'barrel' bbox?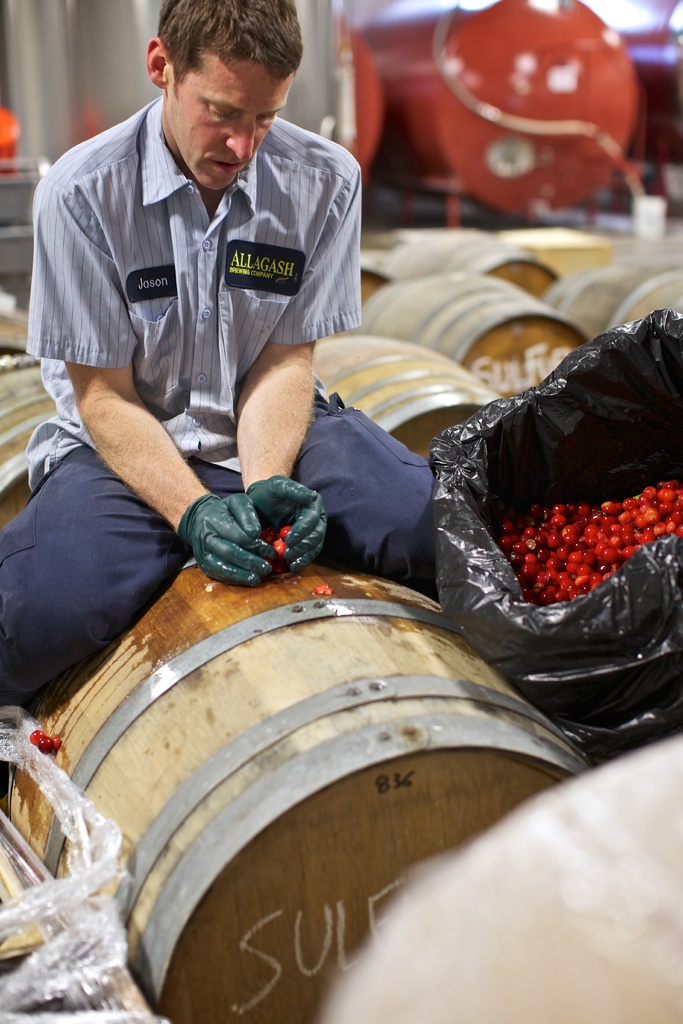
<box>358,259,598,401</box>
